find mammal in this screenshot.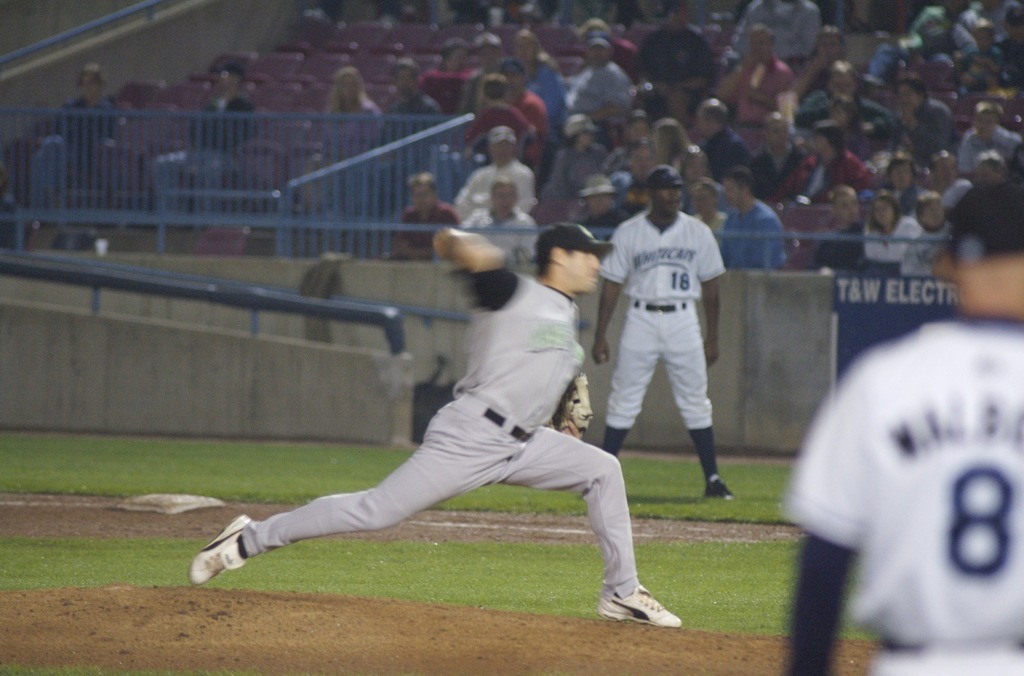
The bounding box for mammal is Rect(467, 31, 504, 91).
